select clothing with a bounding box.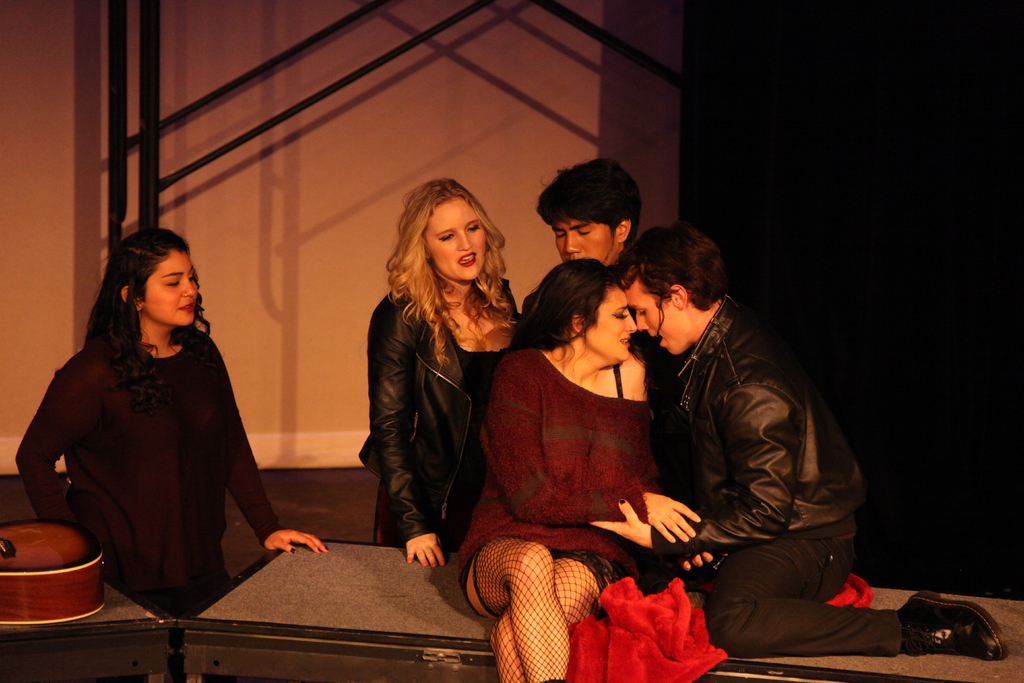
(460,345,687,600).
